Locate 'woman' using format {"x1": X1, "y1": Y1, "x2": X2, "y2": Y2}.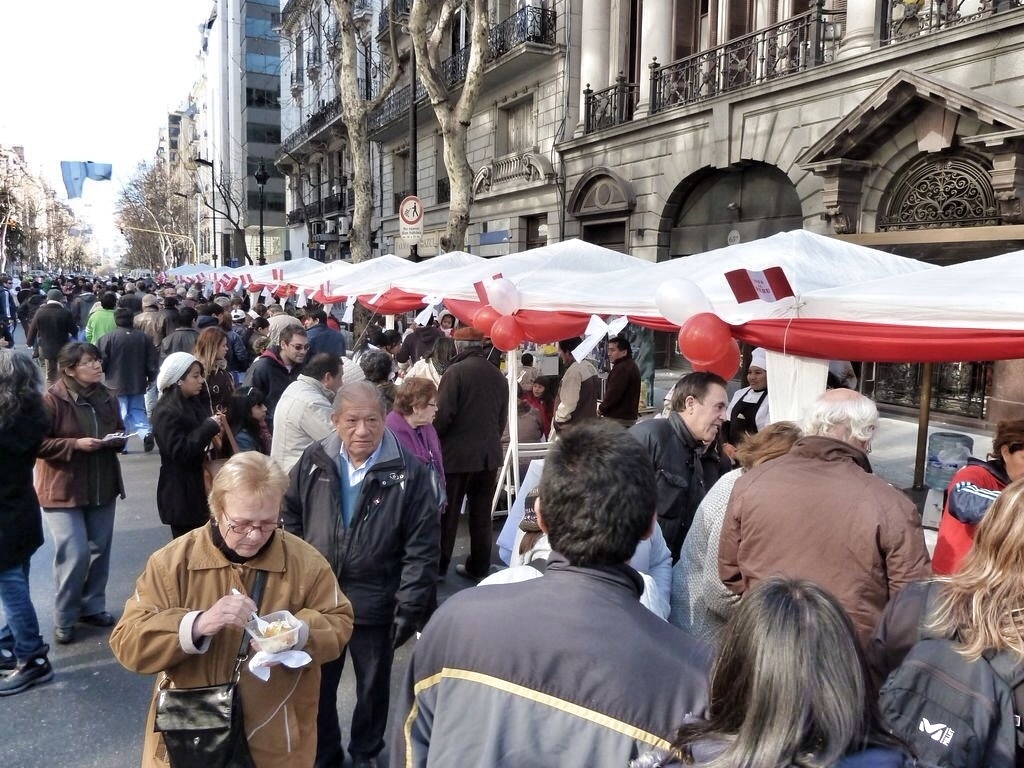
{"x1": 0, "y1": 346, "x2": 54, "y2": 691}.
